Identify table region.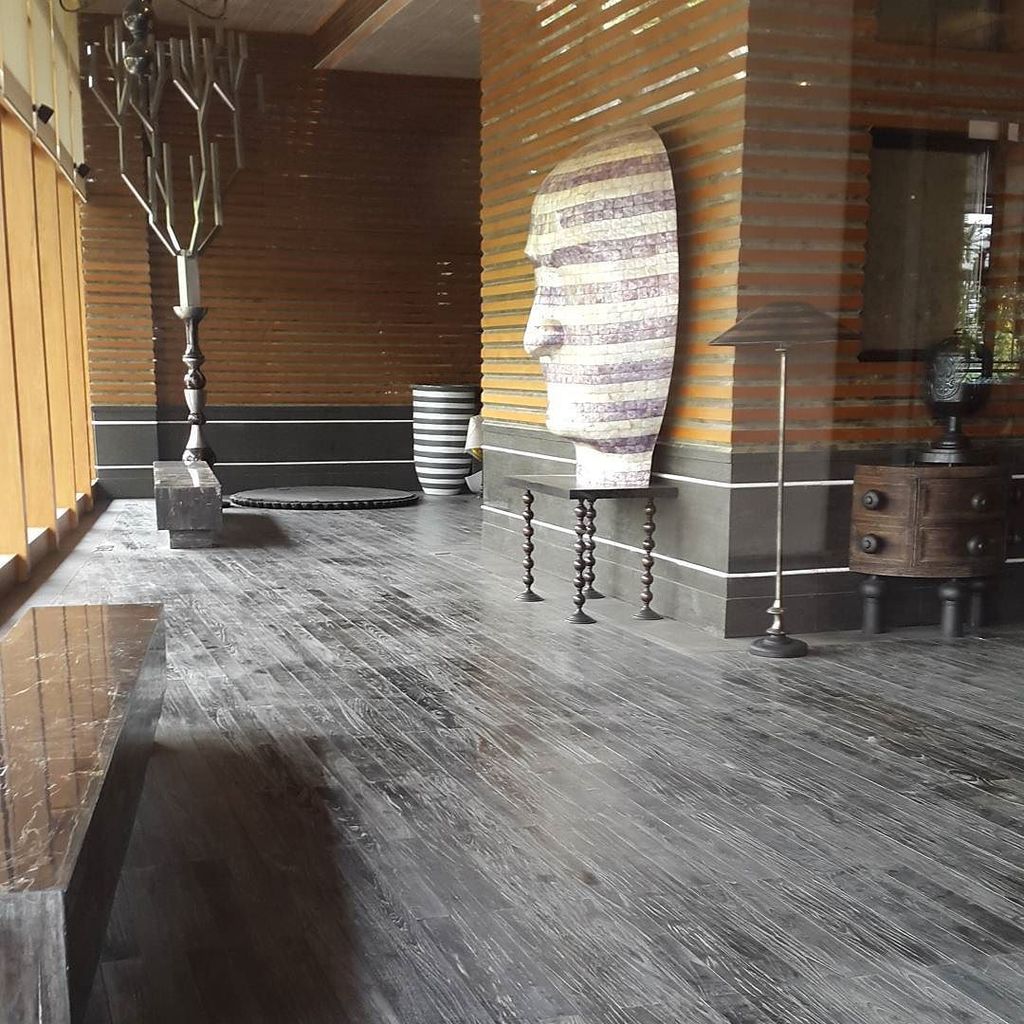
Region: <region>495, 472, 674, 630</region>.
